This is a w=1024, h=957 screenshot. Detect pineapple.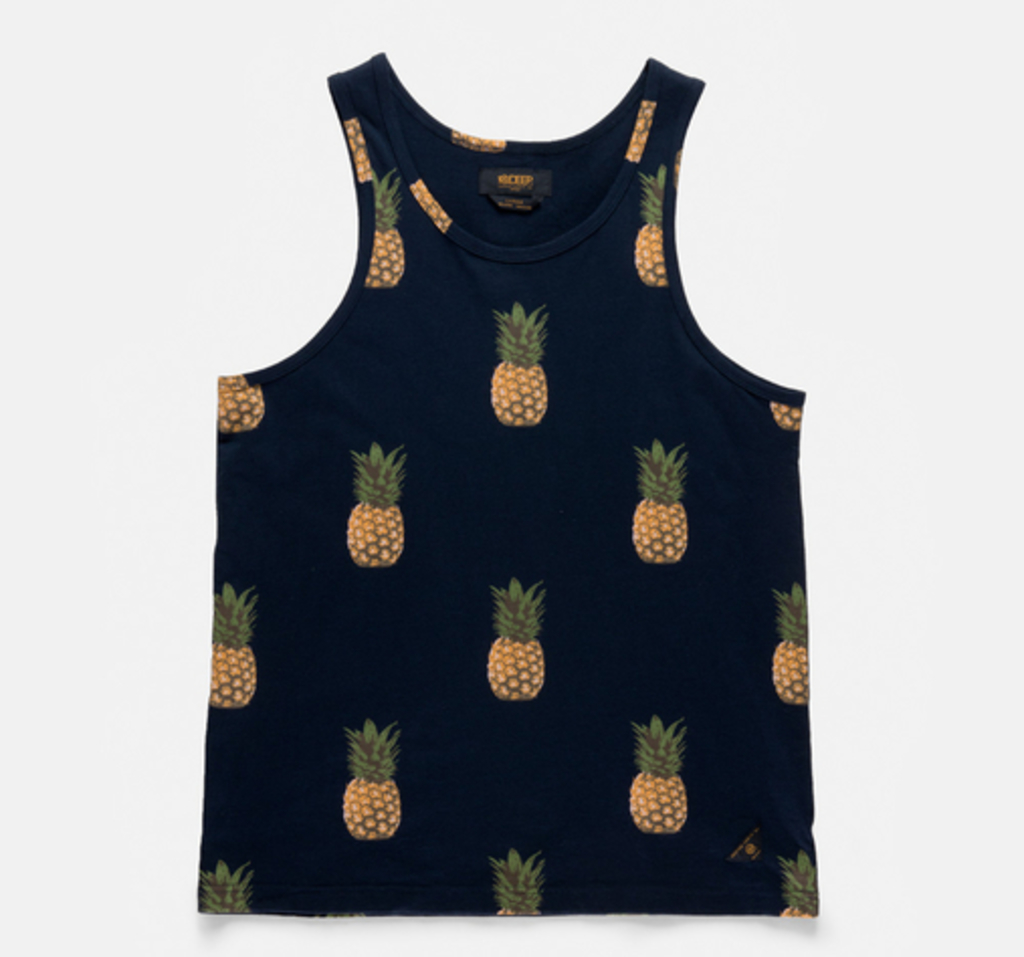
Rect(214, 371, 263, 432).
